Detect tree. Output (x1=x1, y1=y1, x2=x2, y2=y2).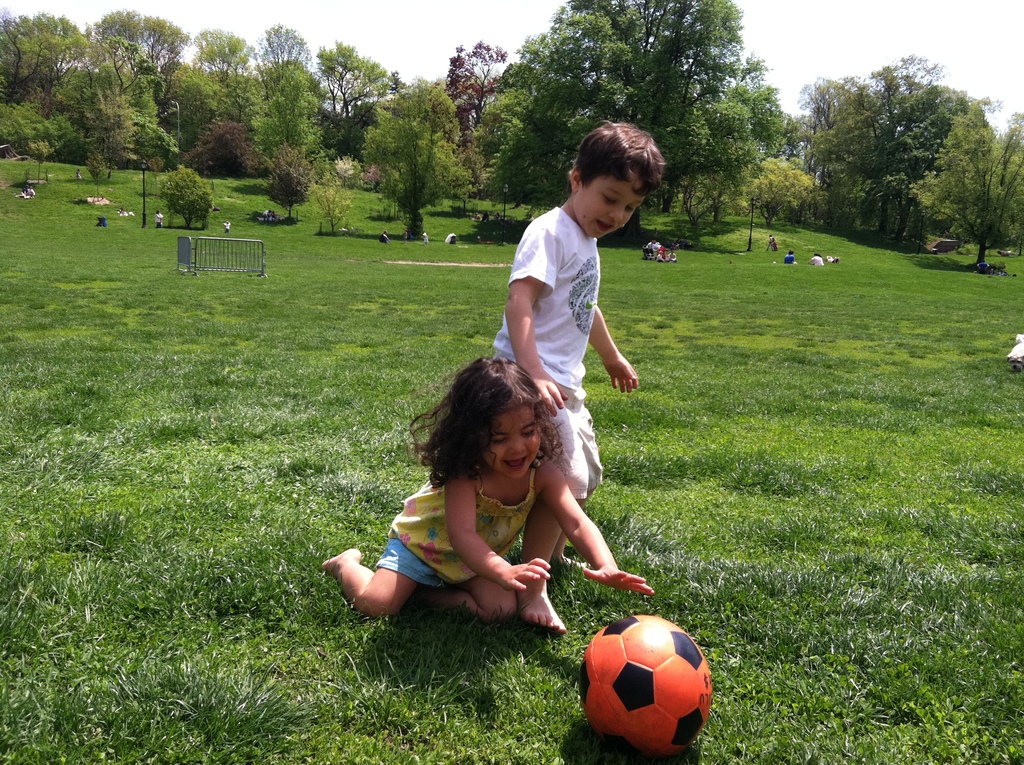
(x1=463, y1=0, x2=794, y2=245).
